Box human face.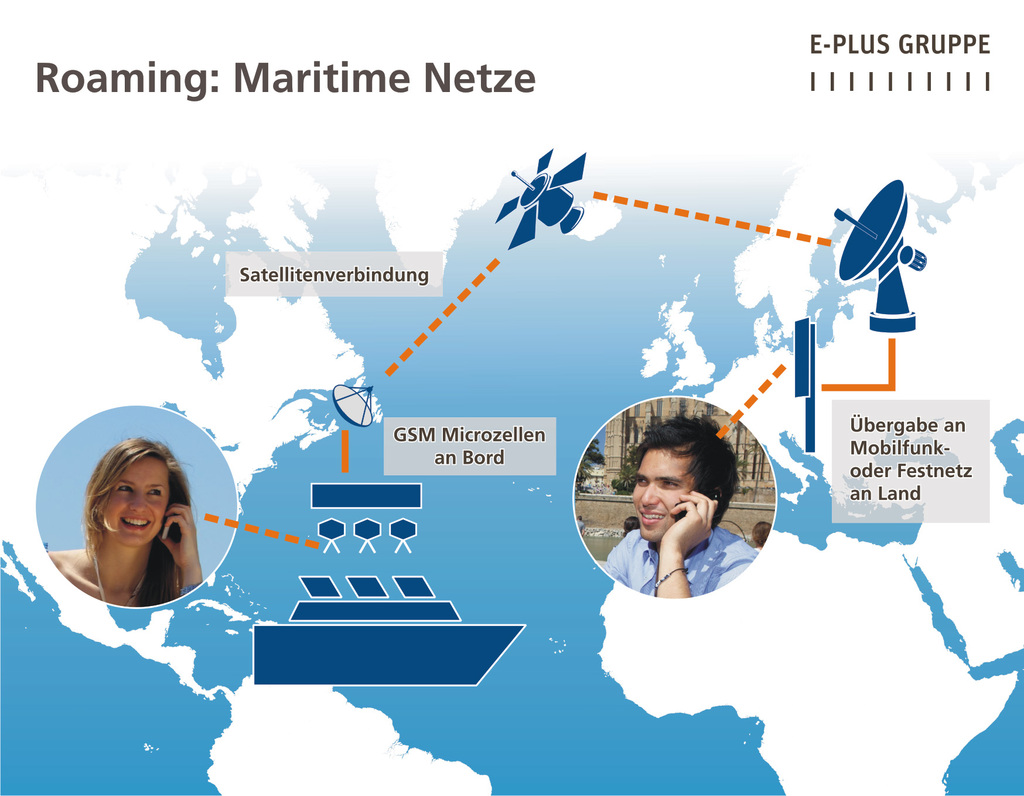
[630,445,694,541].
